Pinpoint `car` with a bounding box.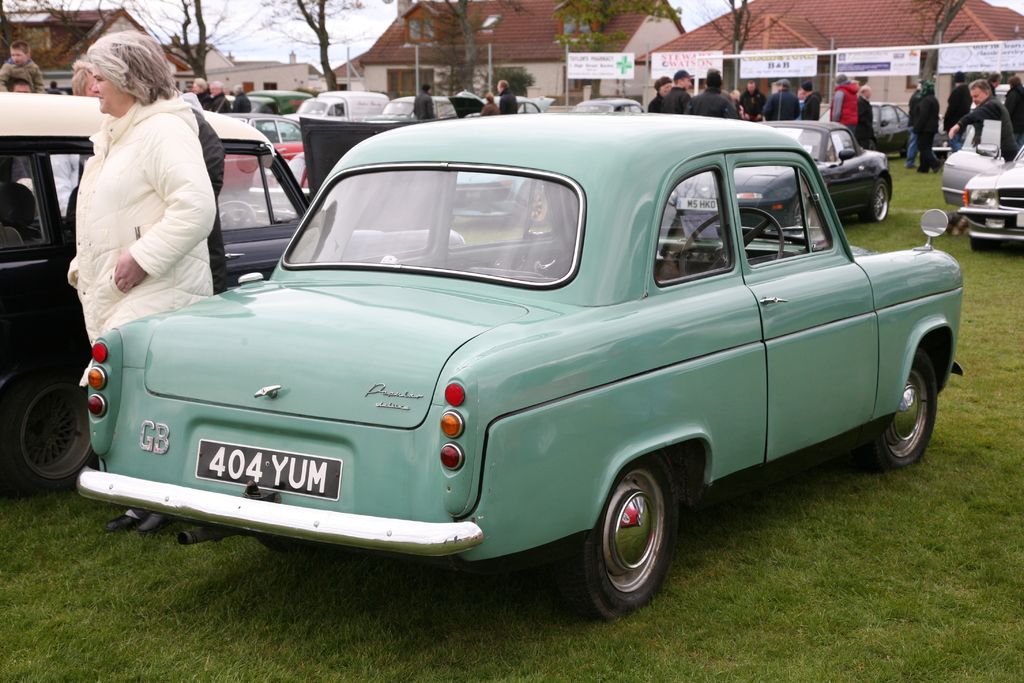
bbox=(939, 111, 1023, 248).
